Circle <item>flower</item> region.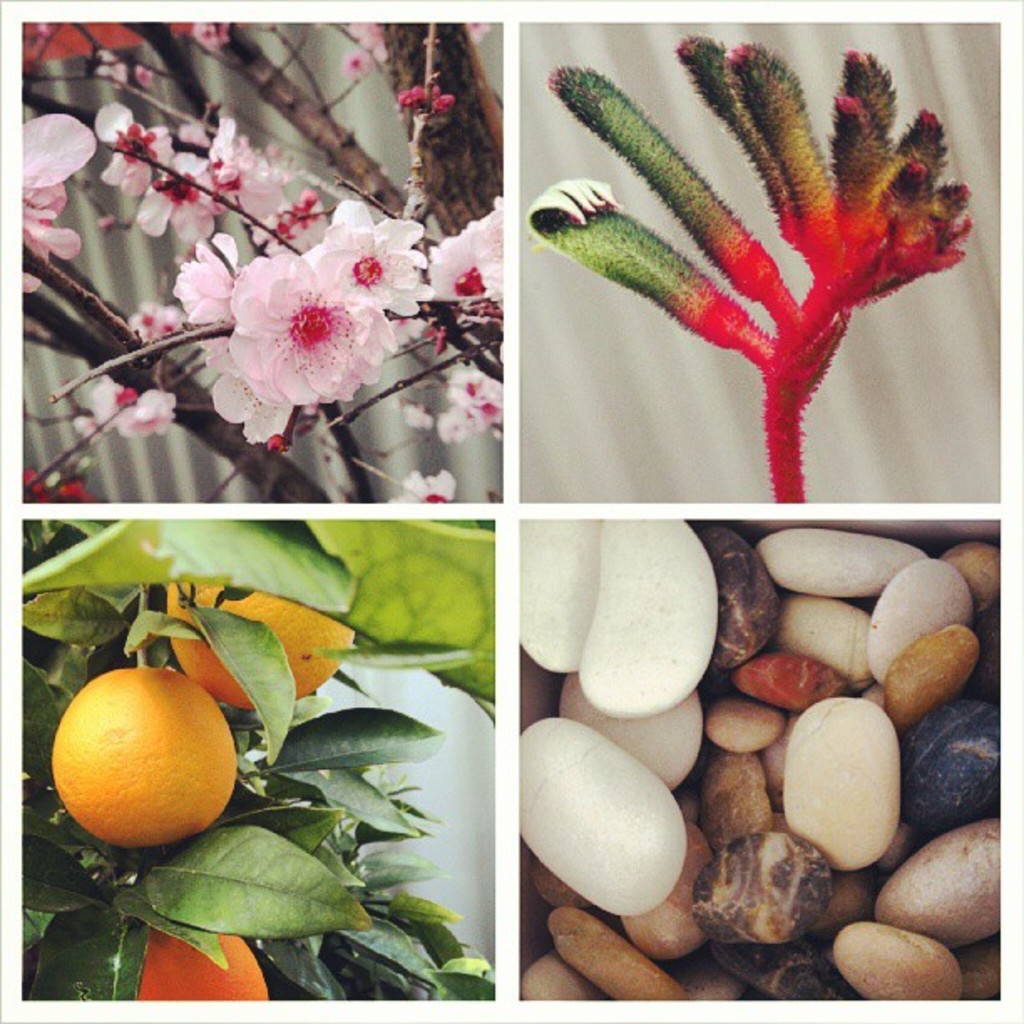
Region: region(433, 197, 505, 300).
